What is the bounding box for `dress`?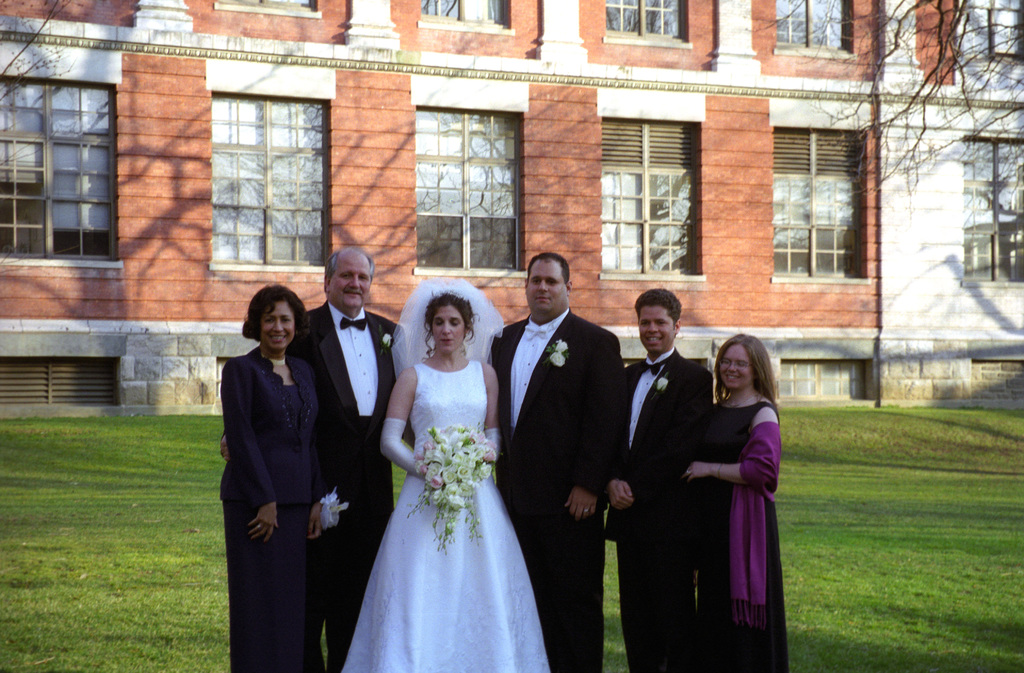
216,348,314,672.
